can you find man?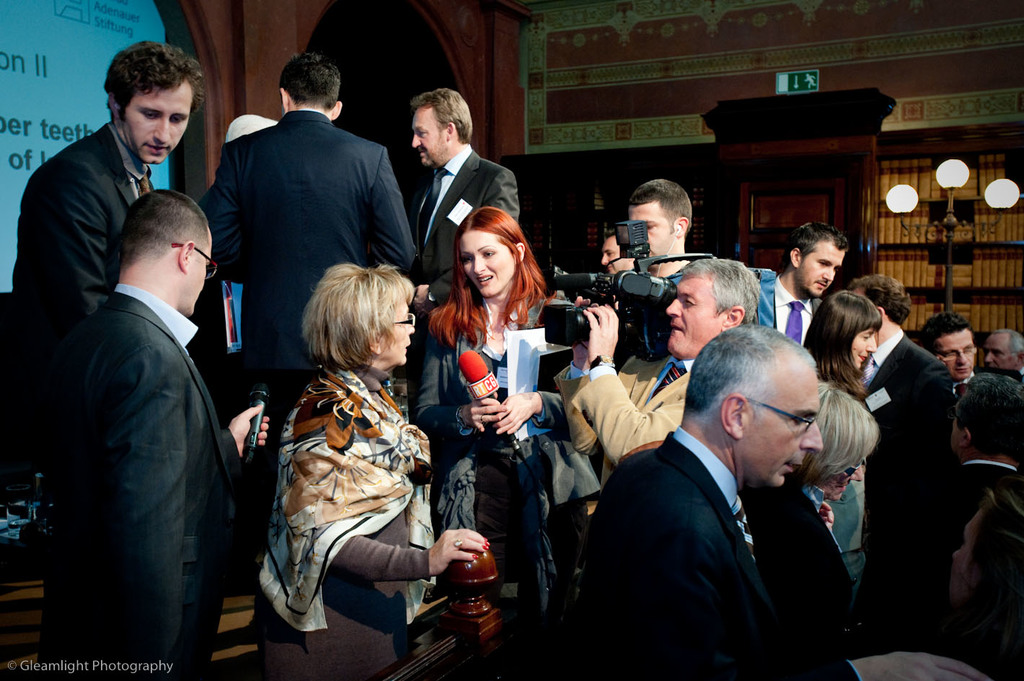
Yes, bounding box: locate(856, 262, 980, 651).
